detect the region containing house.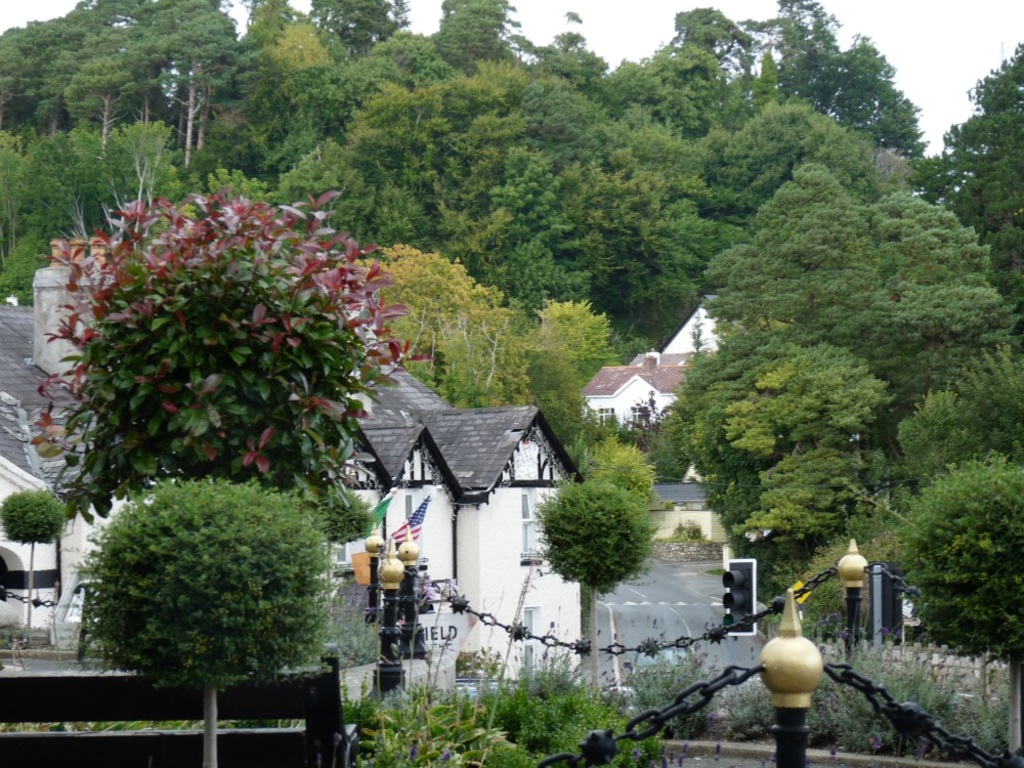
(579, 355, 688, 443).
